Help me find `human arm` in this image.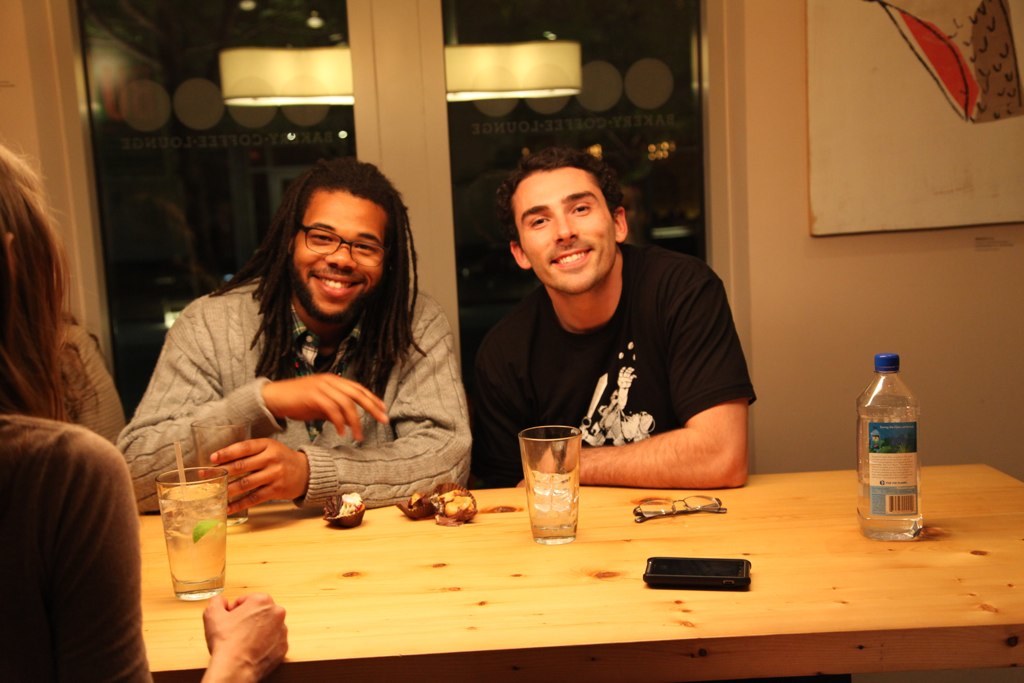
Found it: bbox=[112, 305, 394, 515].
